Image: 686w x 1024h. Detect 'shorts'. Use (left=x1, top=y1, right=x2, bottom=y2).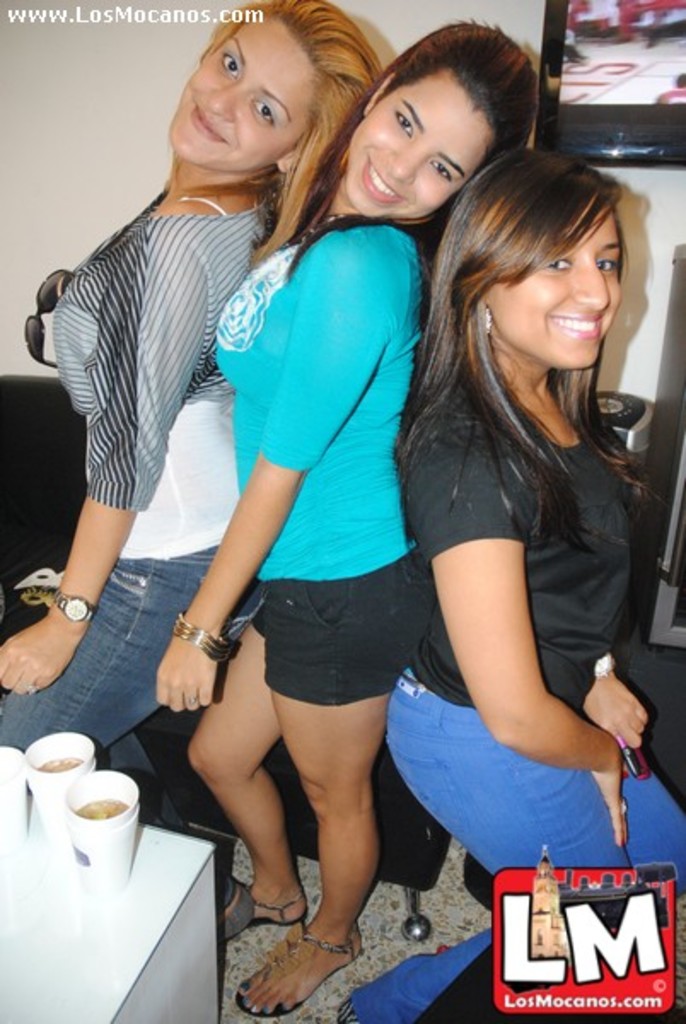
(left=251, top=546, right=439, bottom=708).
